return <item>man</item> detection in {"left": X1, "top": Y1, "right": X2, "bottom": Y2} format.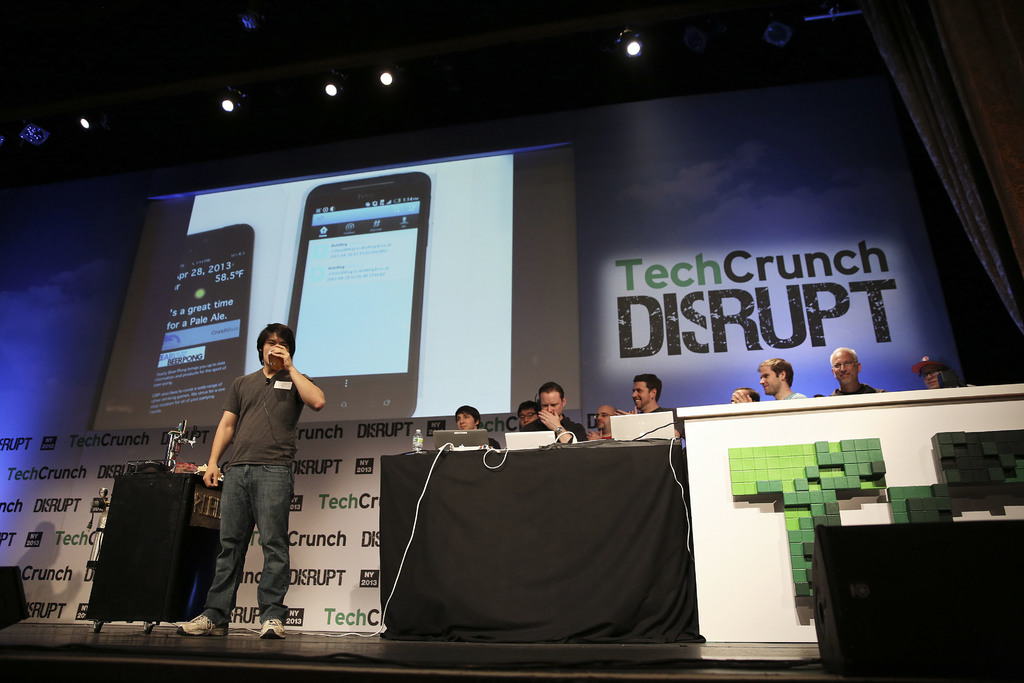
{"left": 199, "top": 324, "right": 314, "bottom": 635}.
